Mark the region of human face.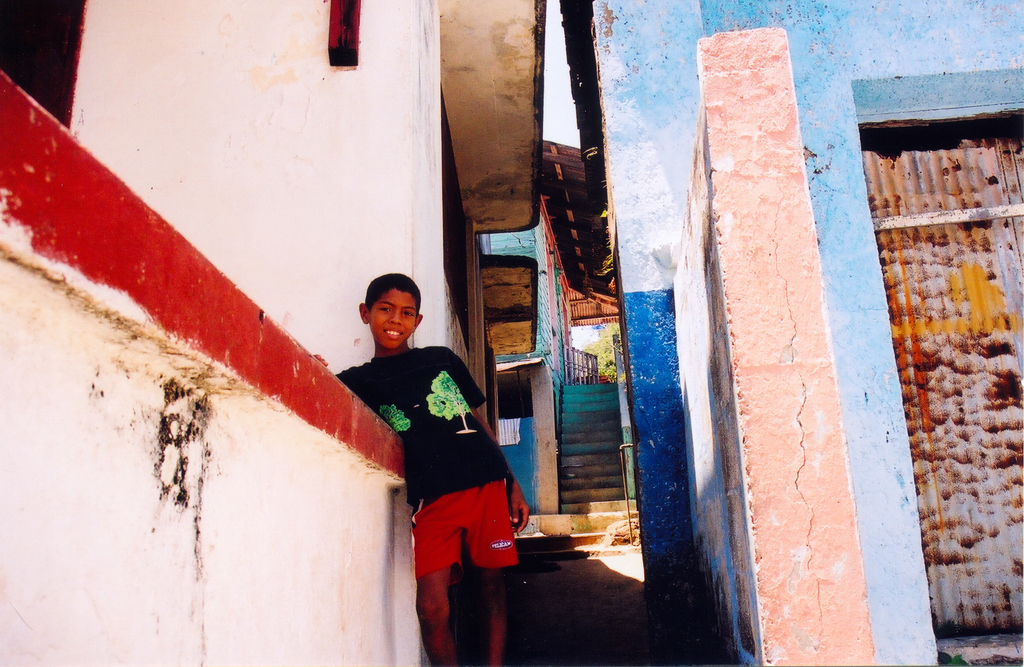
Region: 369 289 419 354.
